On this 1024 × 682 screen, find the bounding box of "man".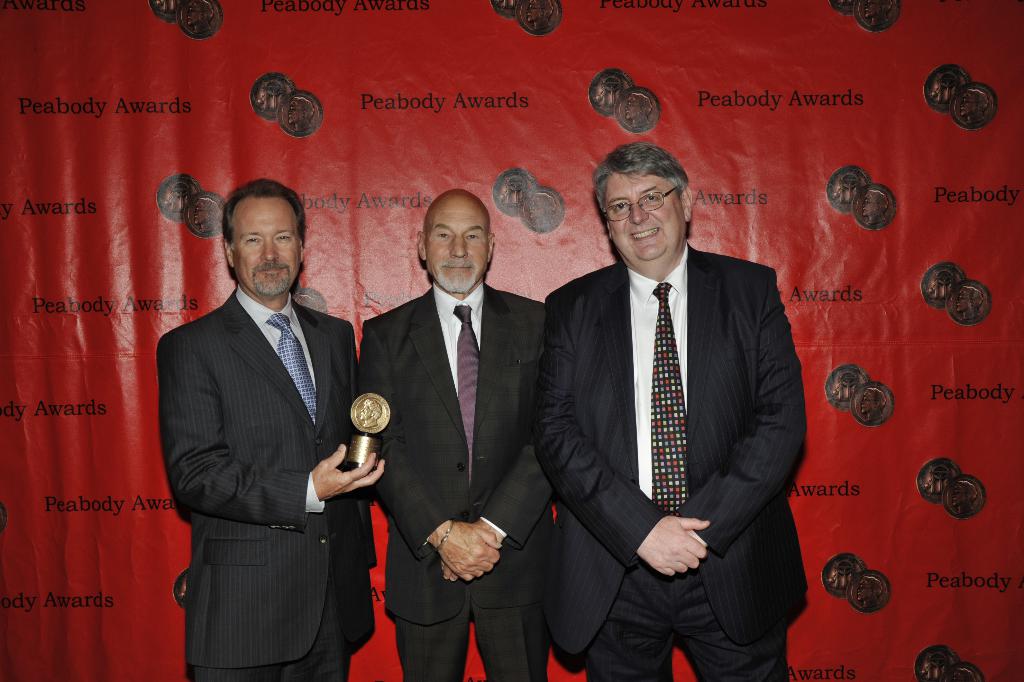
Bounding box: 345,189,564,681.
